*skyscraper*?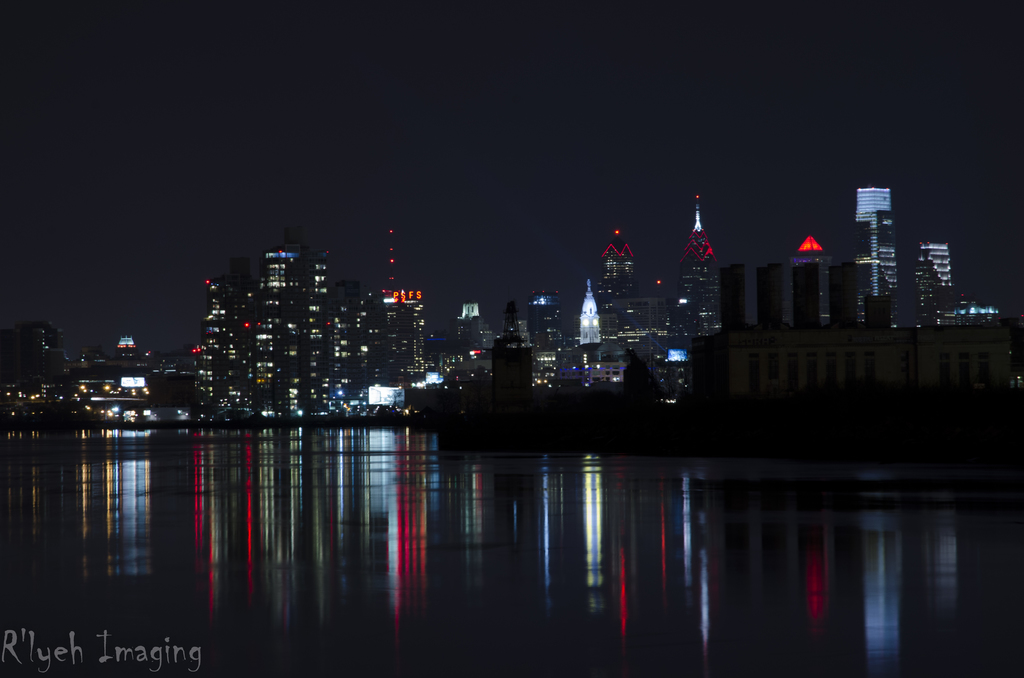
<box>575,286,604,366</box>
